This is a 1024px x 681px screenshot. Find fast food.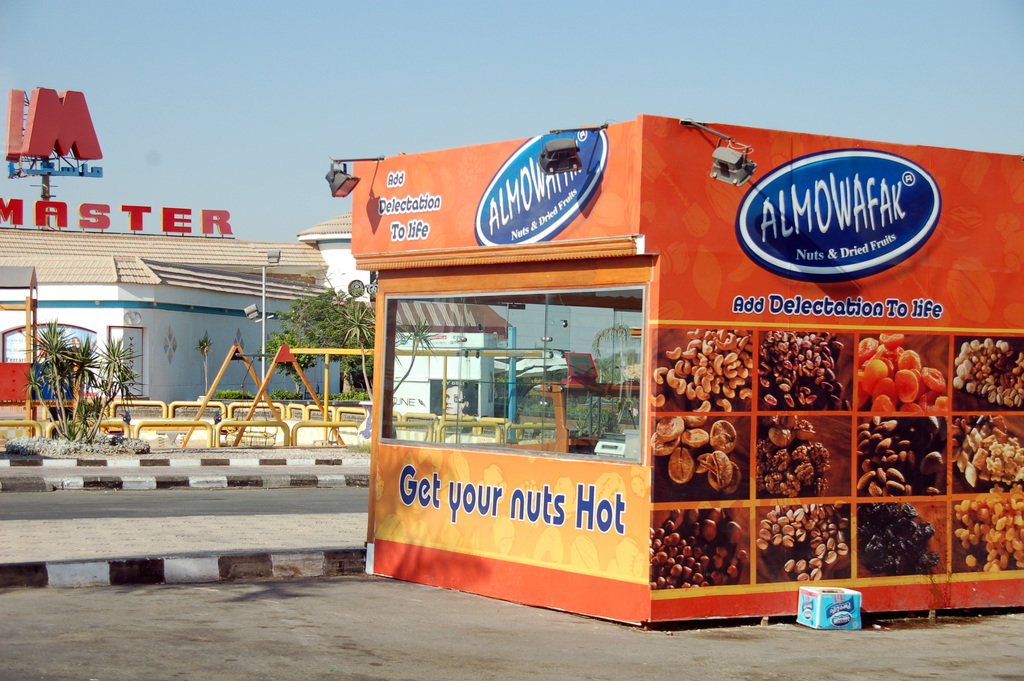
Bounding box: [865, 419, 947, 492].
